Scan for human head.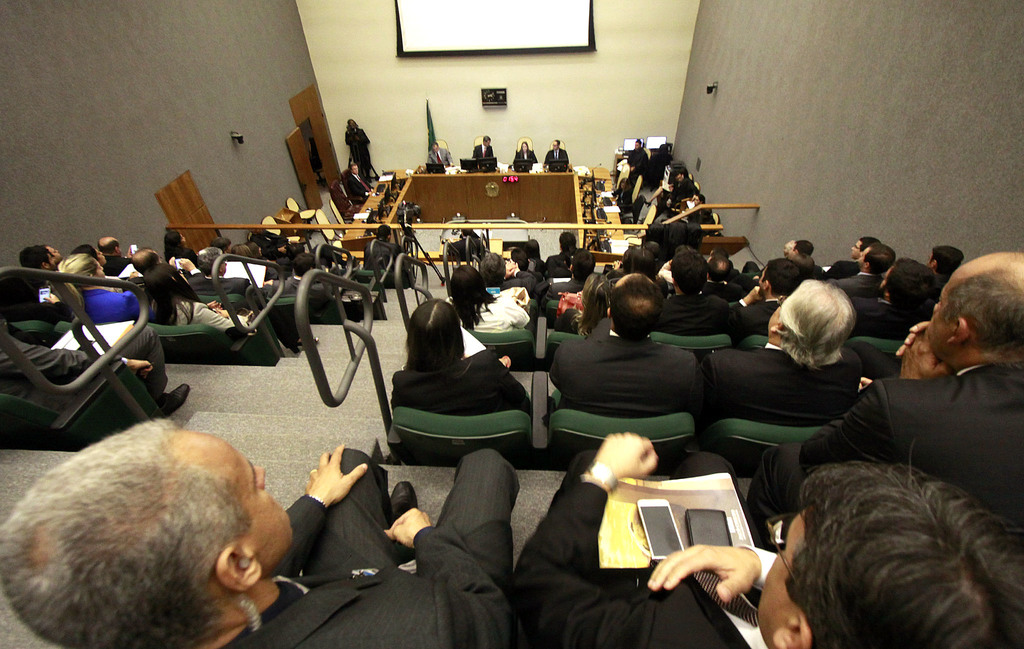
Scan result: [377, 223, 391, 242].
